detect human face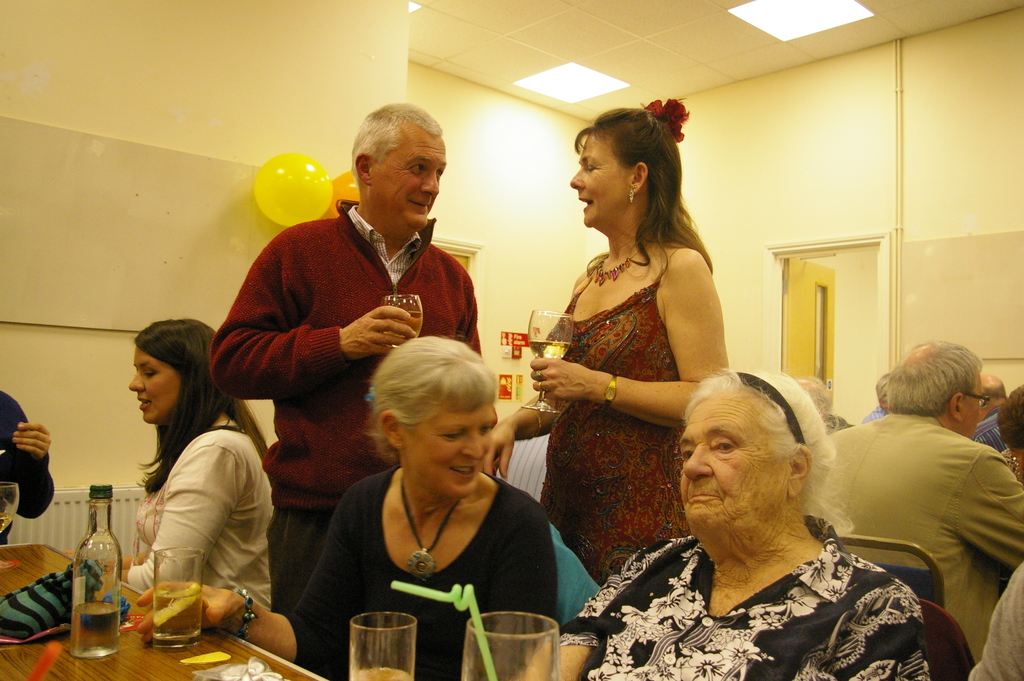
rect(129, 350, 180, 430)
